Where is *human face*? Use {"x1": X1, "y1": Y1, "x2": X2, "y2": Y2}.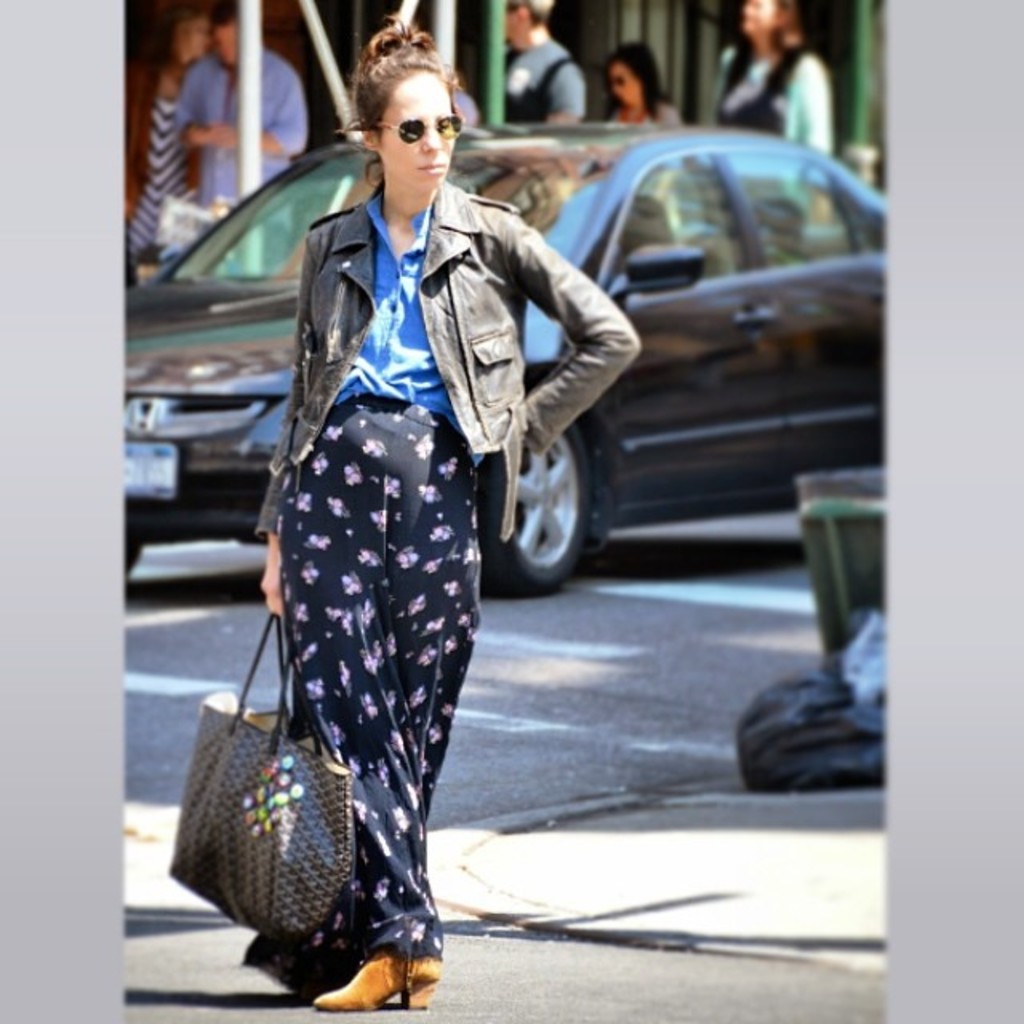
{"x1": 181, "y1": 13, "x2": 211, "y2": 62}.
